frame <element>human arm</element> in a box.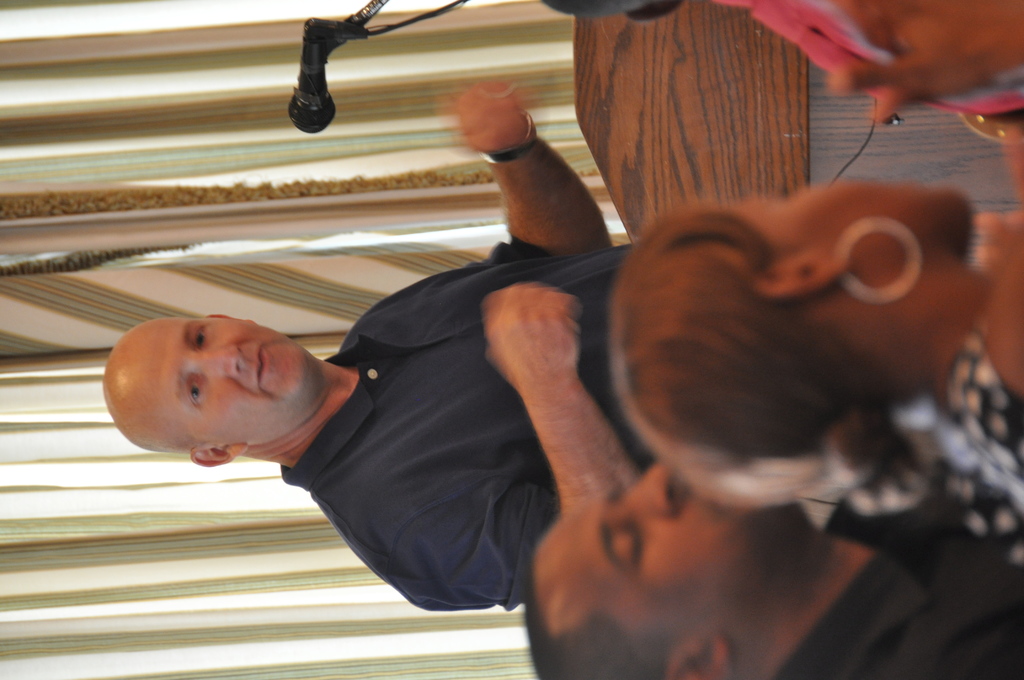
crop(314, 279, 646, 614).
